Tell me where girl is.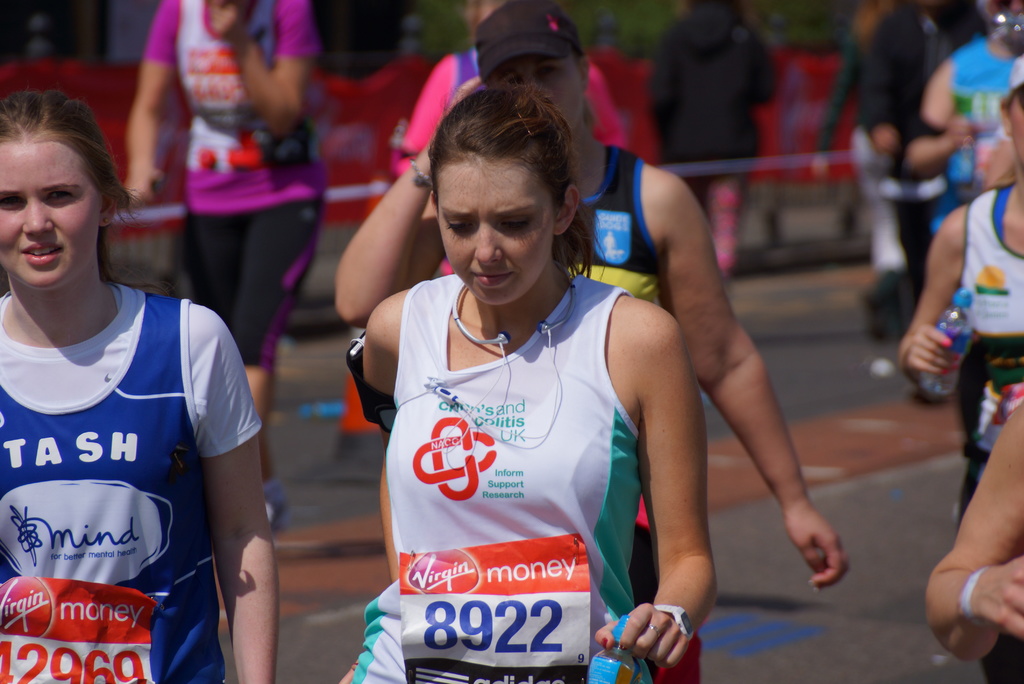
girl is at box(0, 93, 279, 677).
